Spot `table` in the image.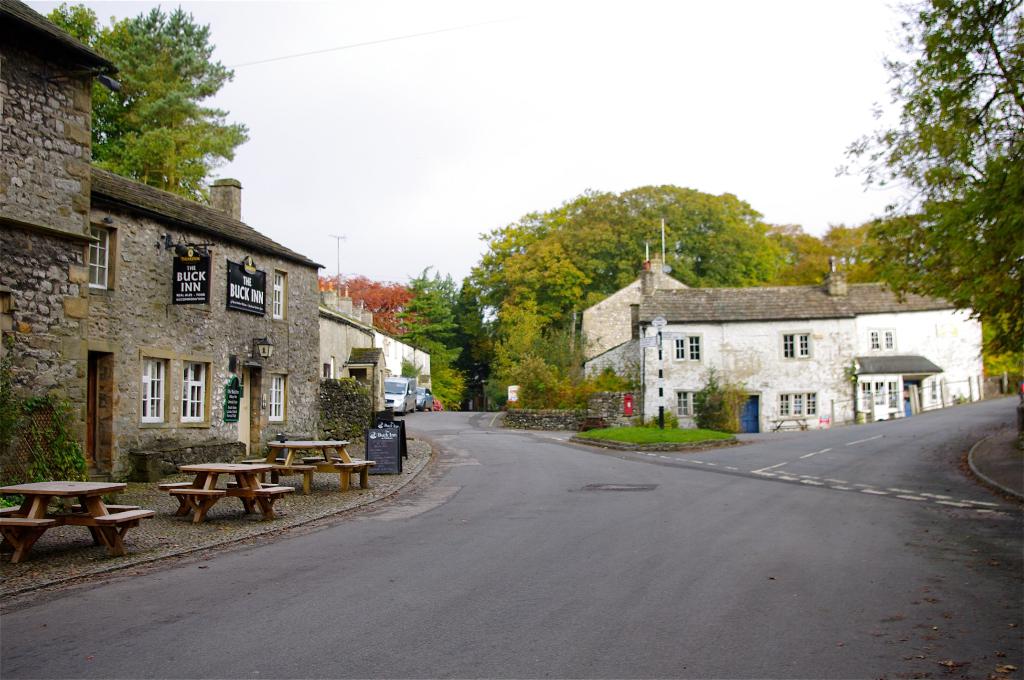
`table` found at bbox(2, 476, 135, 560).
